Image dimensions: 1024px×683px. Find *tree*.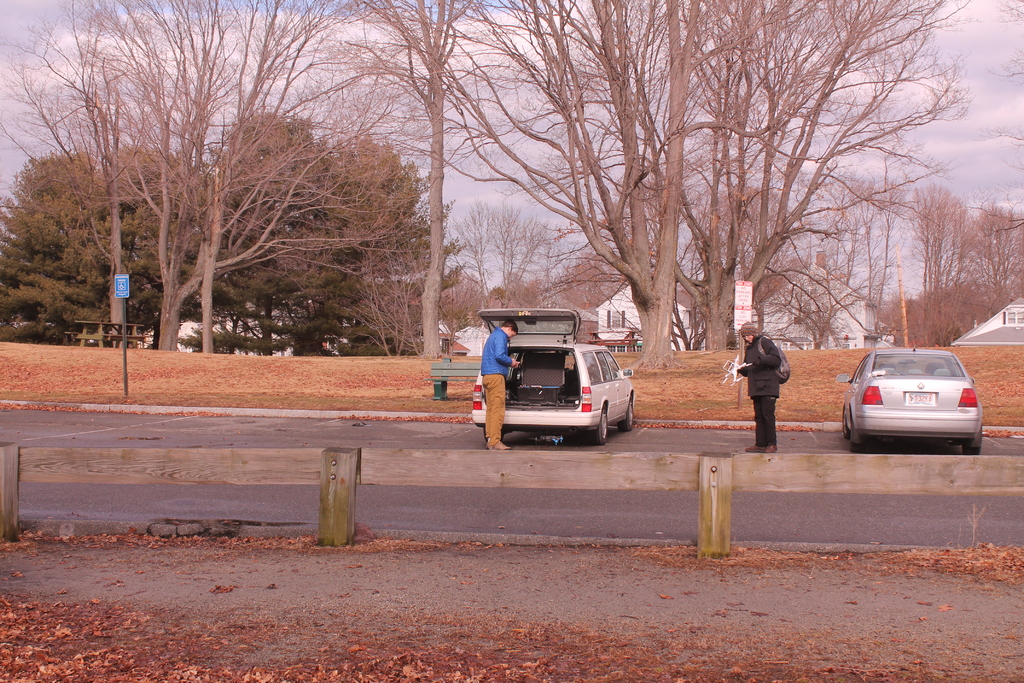
<box>558,254,587,310</box>.
